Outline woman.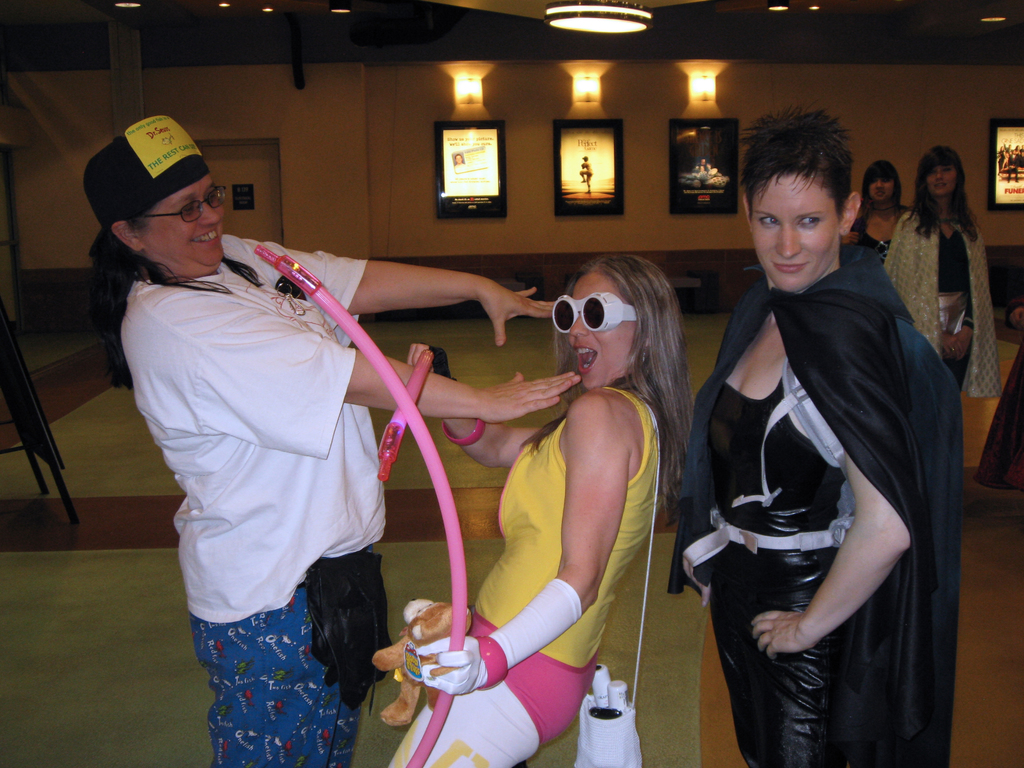
Outline: 669,104,961,767.
